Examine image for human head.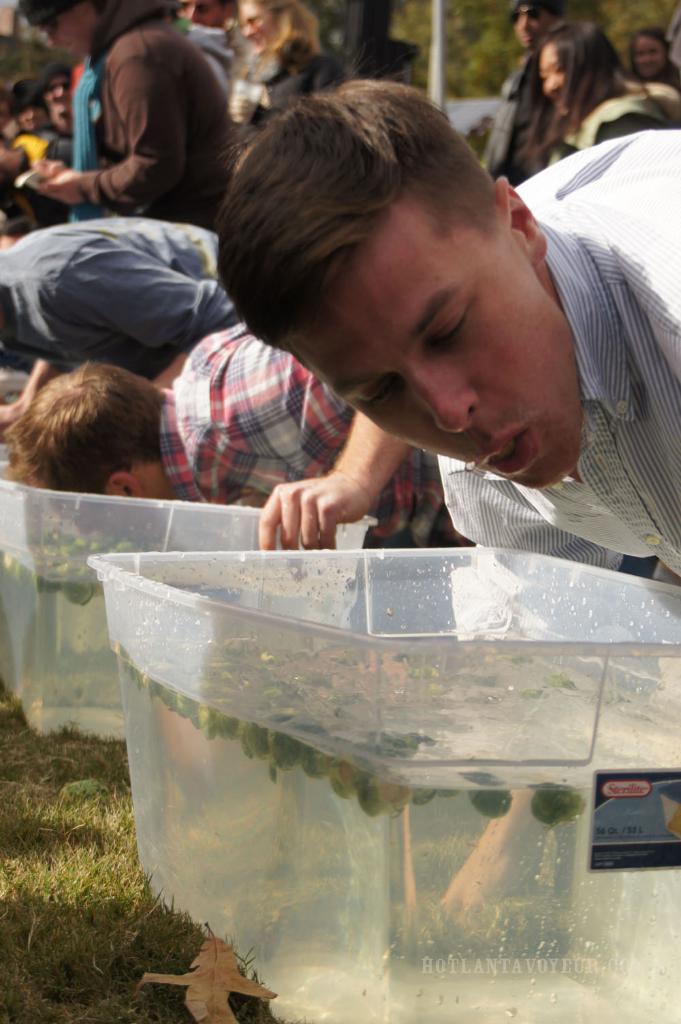
Examination result: l=0, t=364, r=172, b=553.
